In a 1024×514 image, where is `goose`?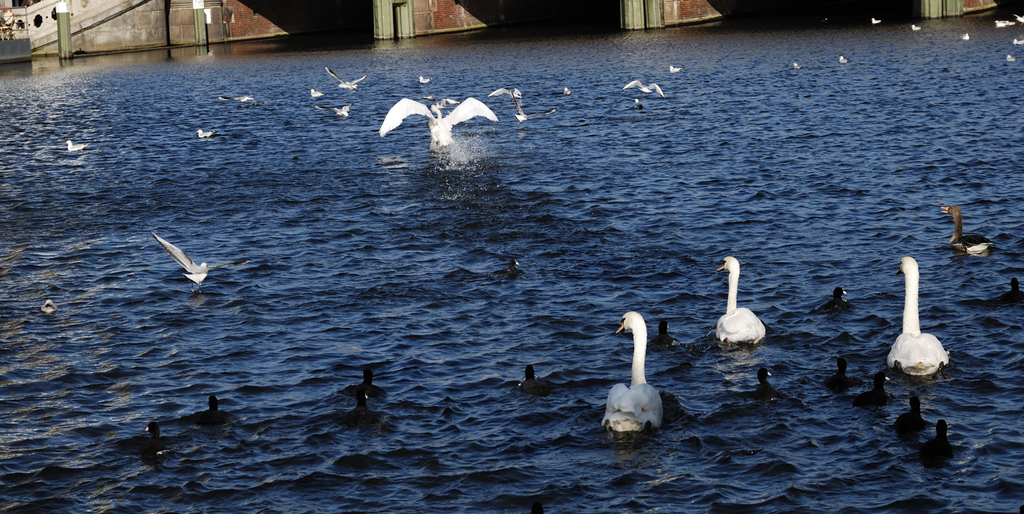
603, 312, 662, 431.
